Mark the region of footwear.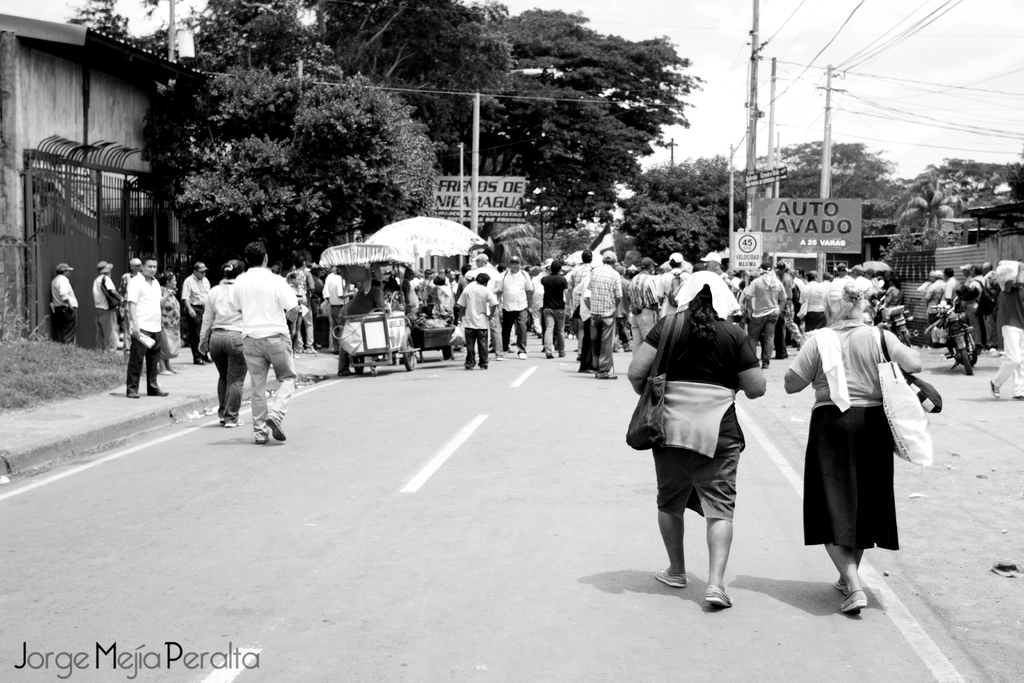
Region: detection(813, 555, 883, 616).
